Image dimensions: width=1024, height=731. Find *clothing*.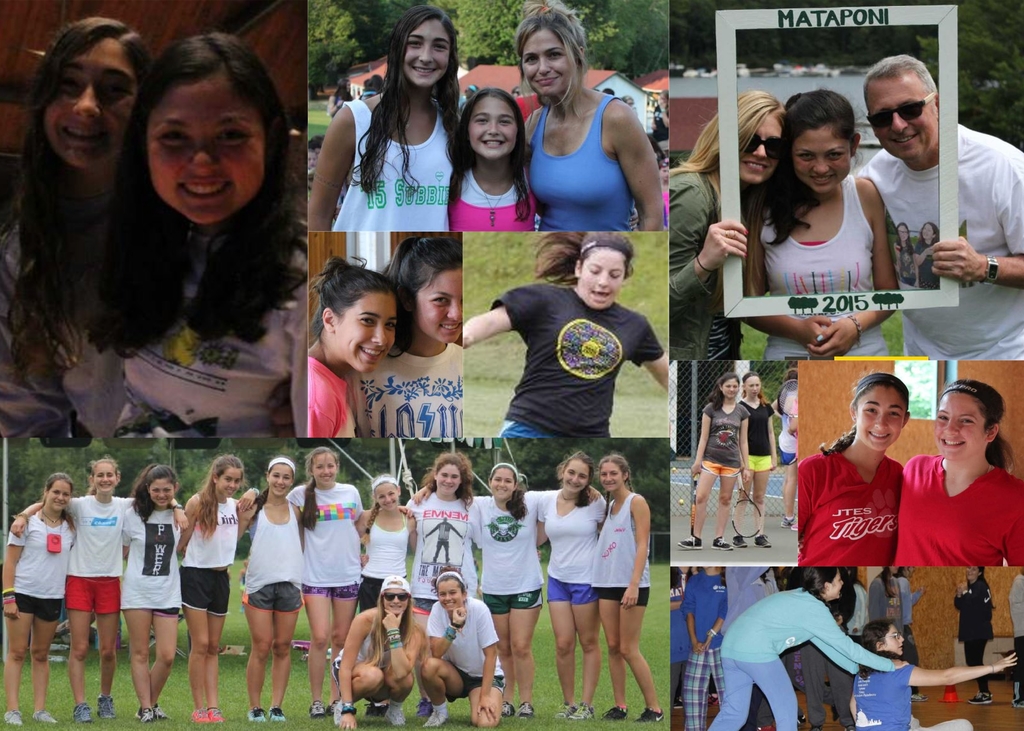
x1=110, y1=231, x2=307, y2=436.
